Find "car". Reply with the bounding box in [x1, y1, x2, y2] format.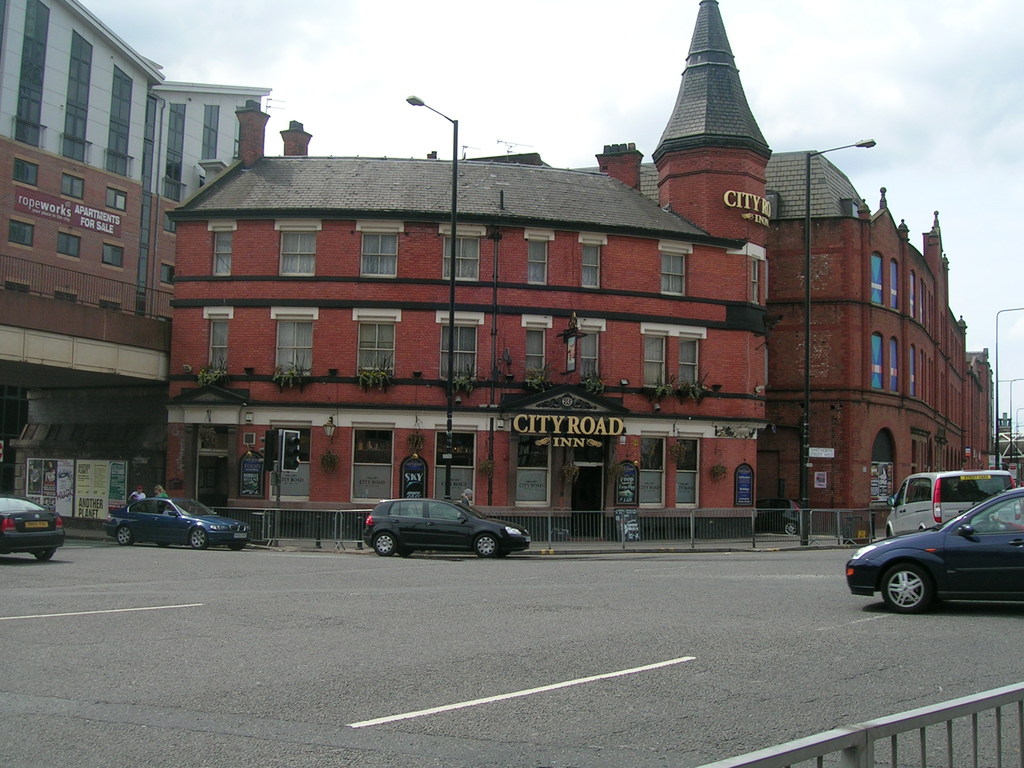
[99, 495, 249, 548].
